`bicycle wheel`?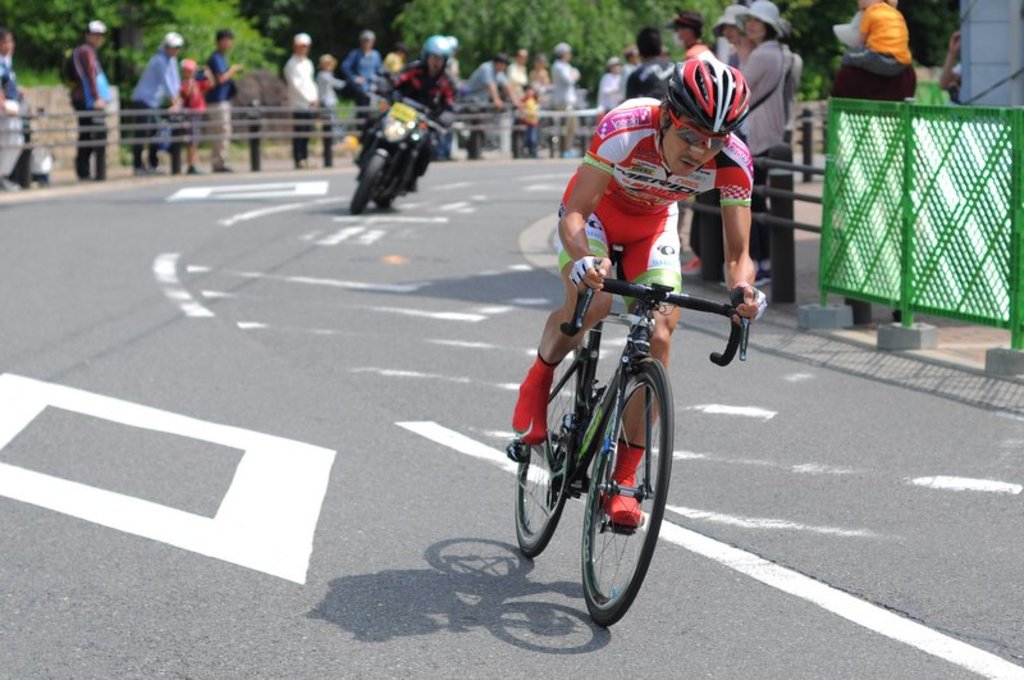
(575, 351, 673, 631)
